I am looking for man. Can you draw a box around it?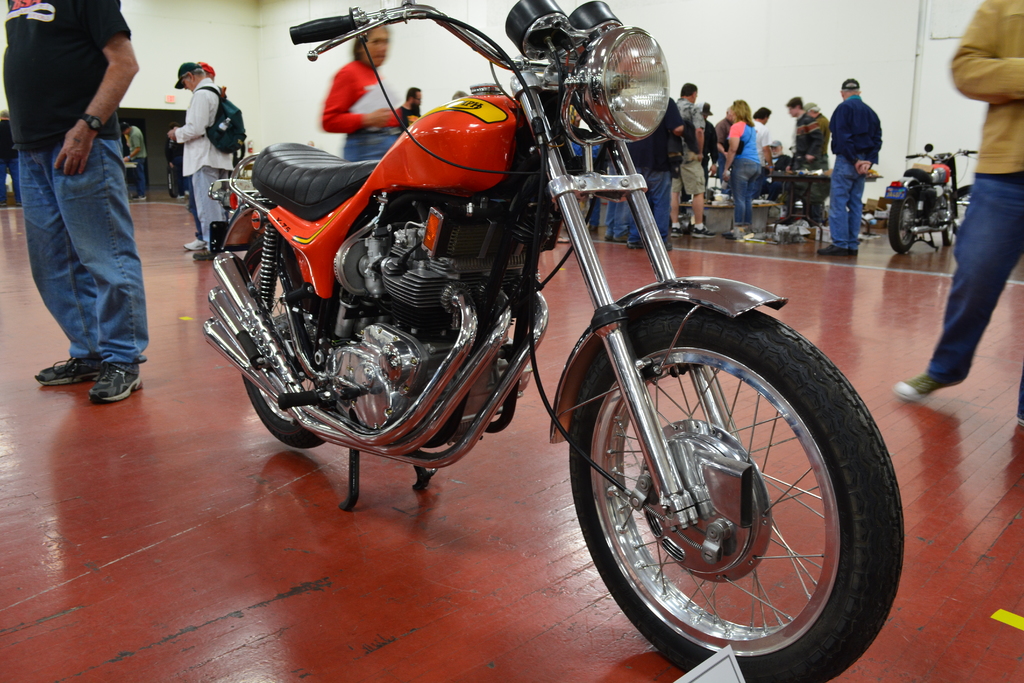
Sure, the bounding box is Rect(623, 88, 689, 252).
